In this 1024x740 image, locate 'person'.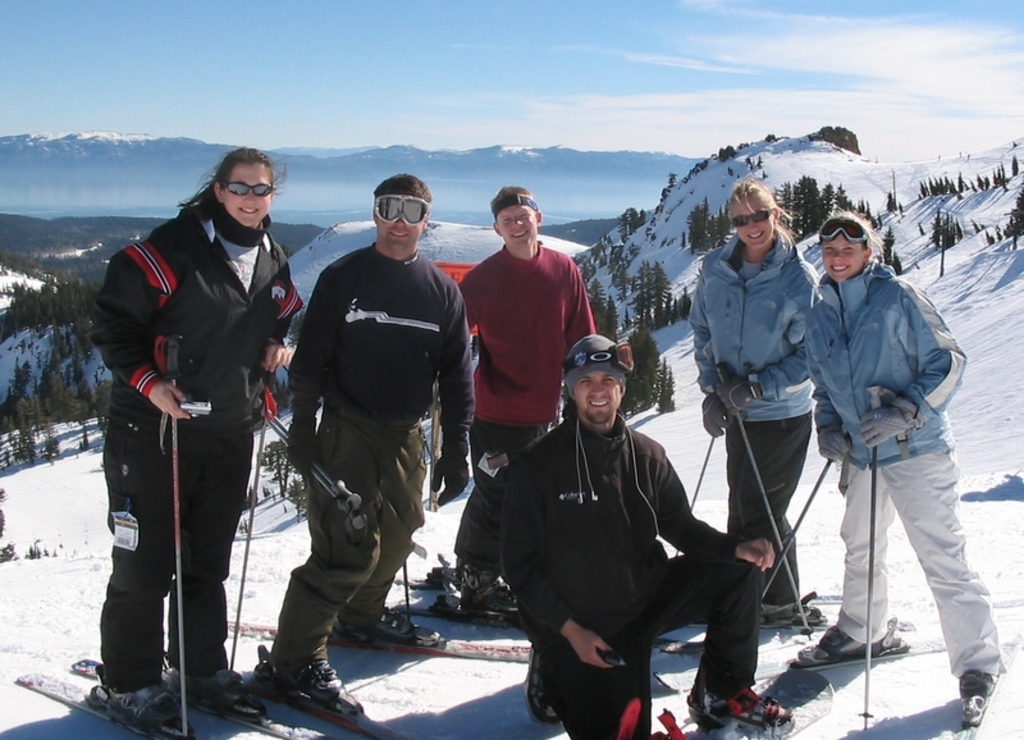
Bounding box: crop(799, 213, 1007, 721).
